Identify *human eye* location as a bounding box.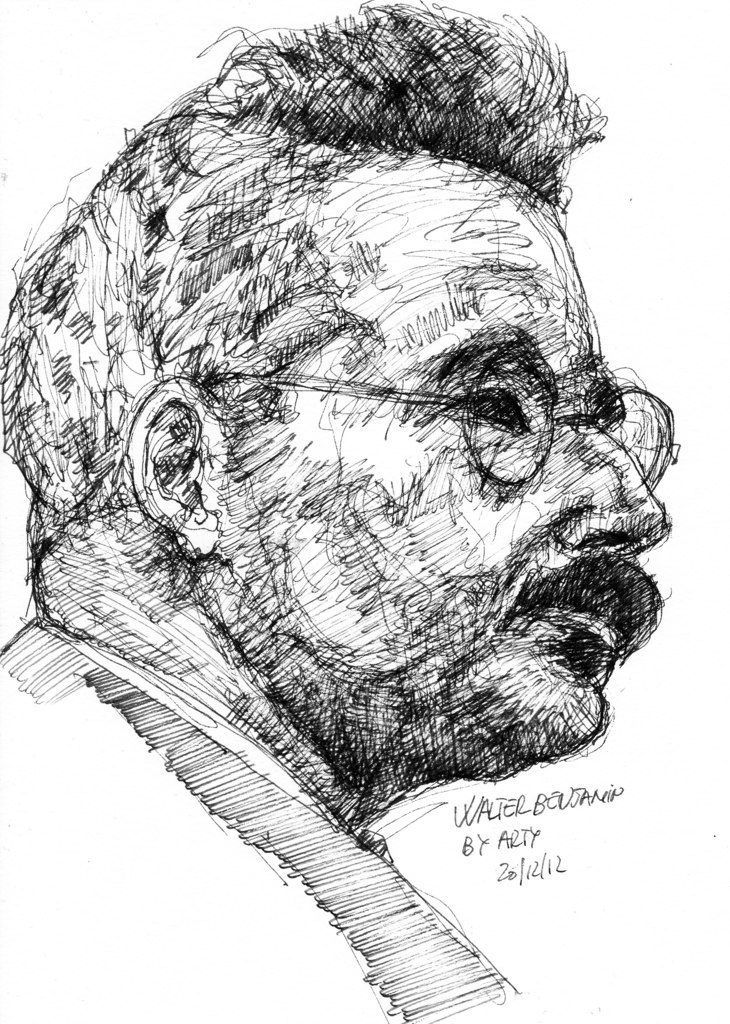
rect(452, 390, 543, 438).
